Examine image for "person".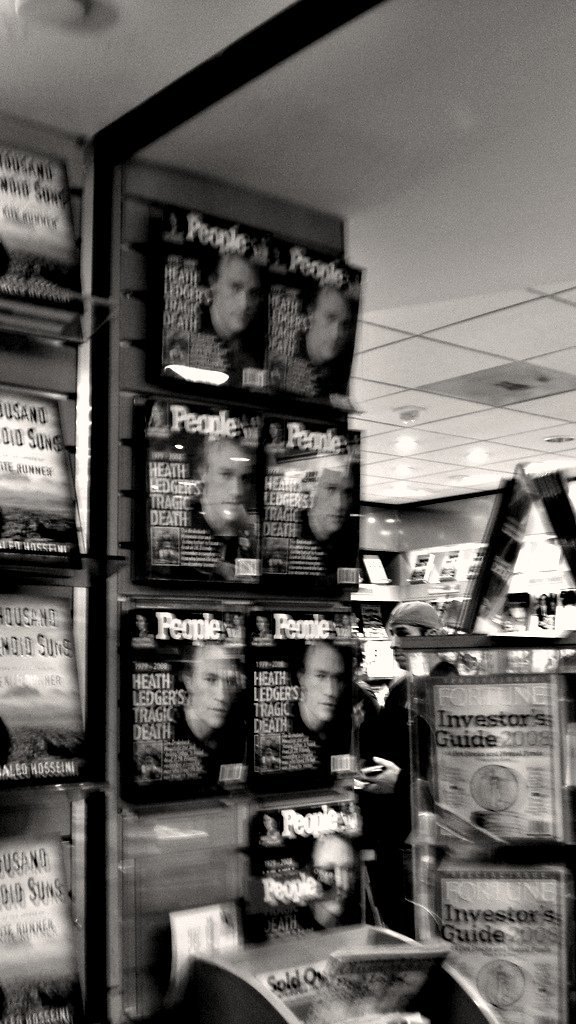
Examination result: x1=306, y1=280, x2=348, y2=367.
